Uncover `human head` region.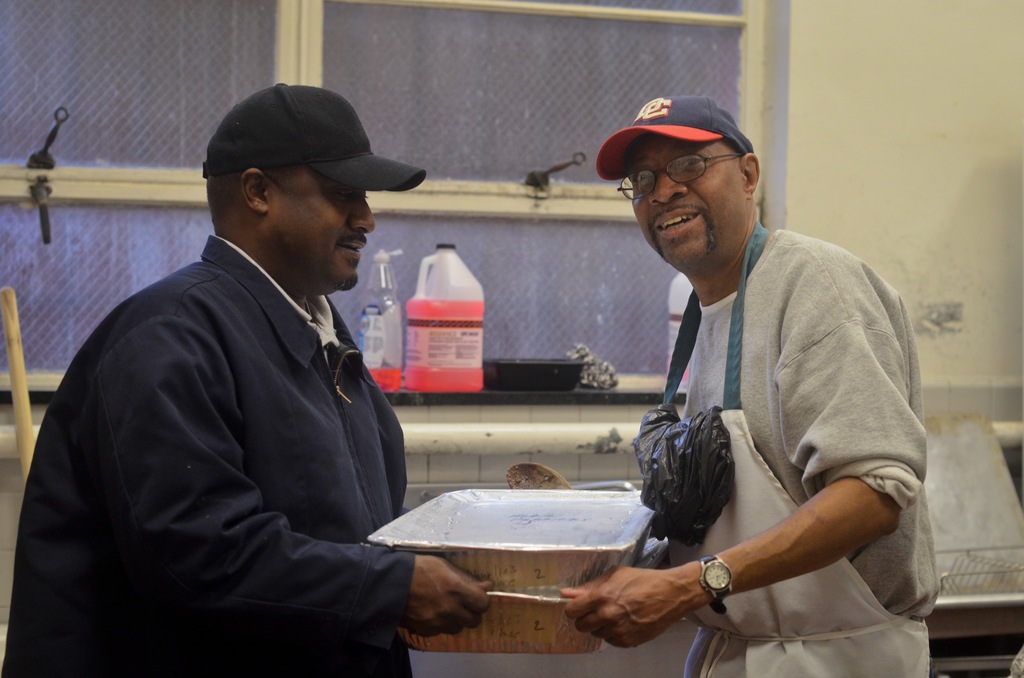
Uncovered: [left=185, top=83, right=408, bottom=272].
